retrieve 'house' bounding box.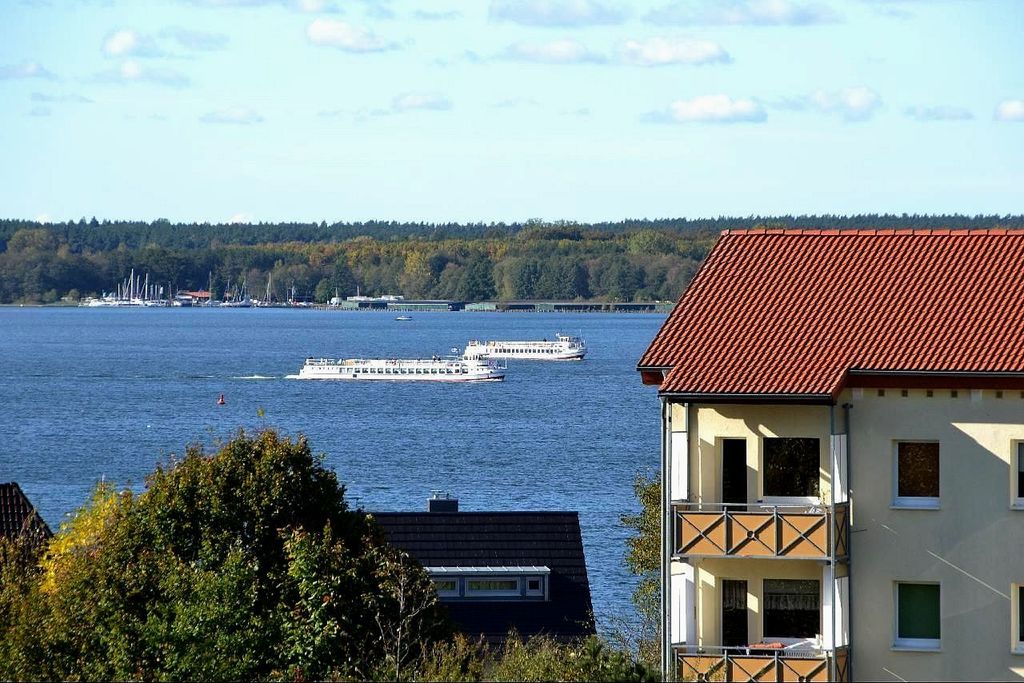
Bounding box: [637, 226, 1023, 682].
